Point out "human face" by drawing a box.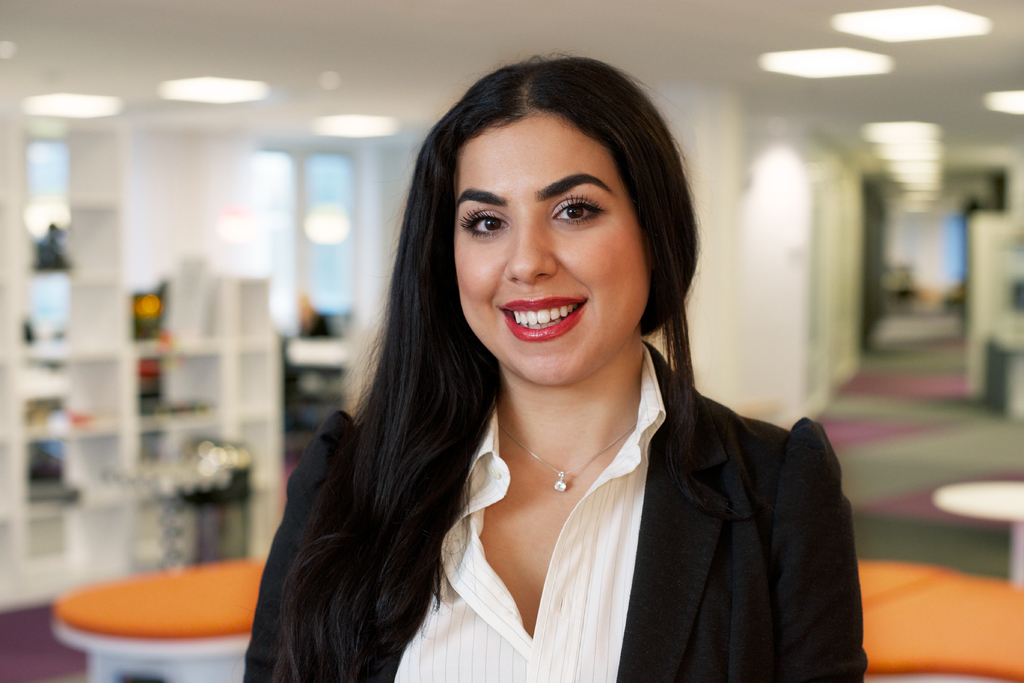
BBox(452, 101, 649, 385).
